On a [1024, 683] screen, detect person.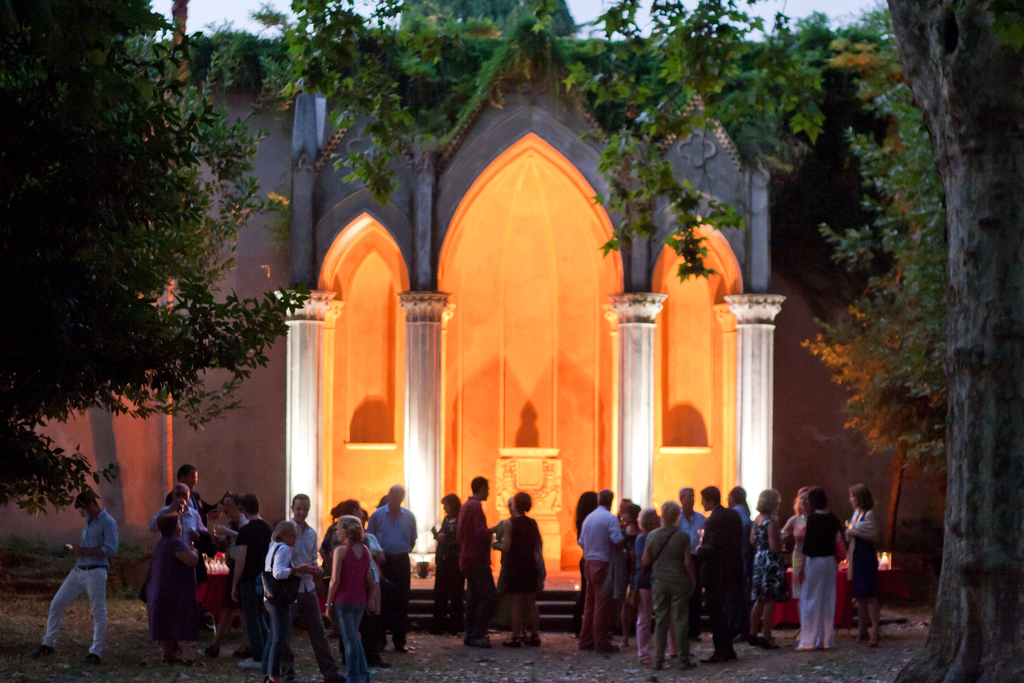
select_region(453, 472, 504, 647).
